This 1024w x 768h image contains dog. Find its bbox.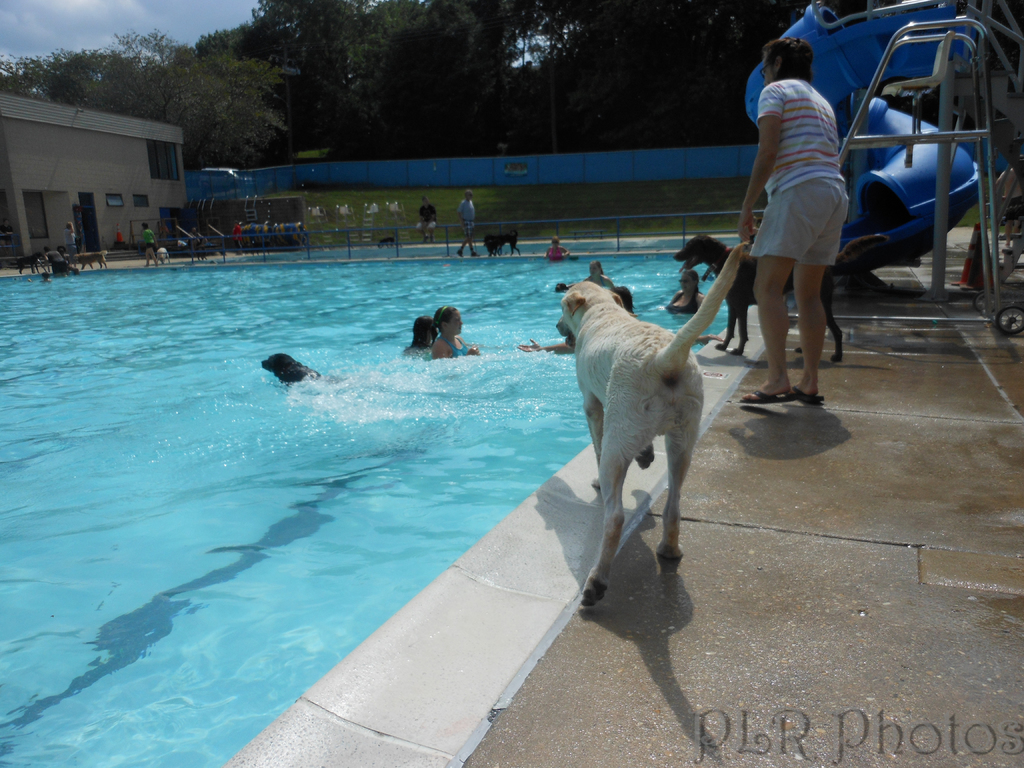
{"left": 156, "top": 249, "right": 170, "bottom": 265}.
